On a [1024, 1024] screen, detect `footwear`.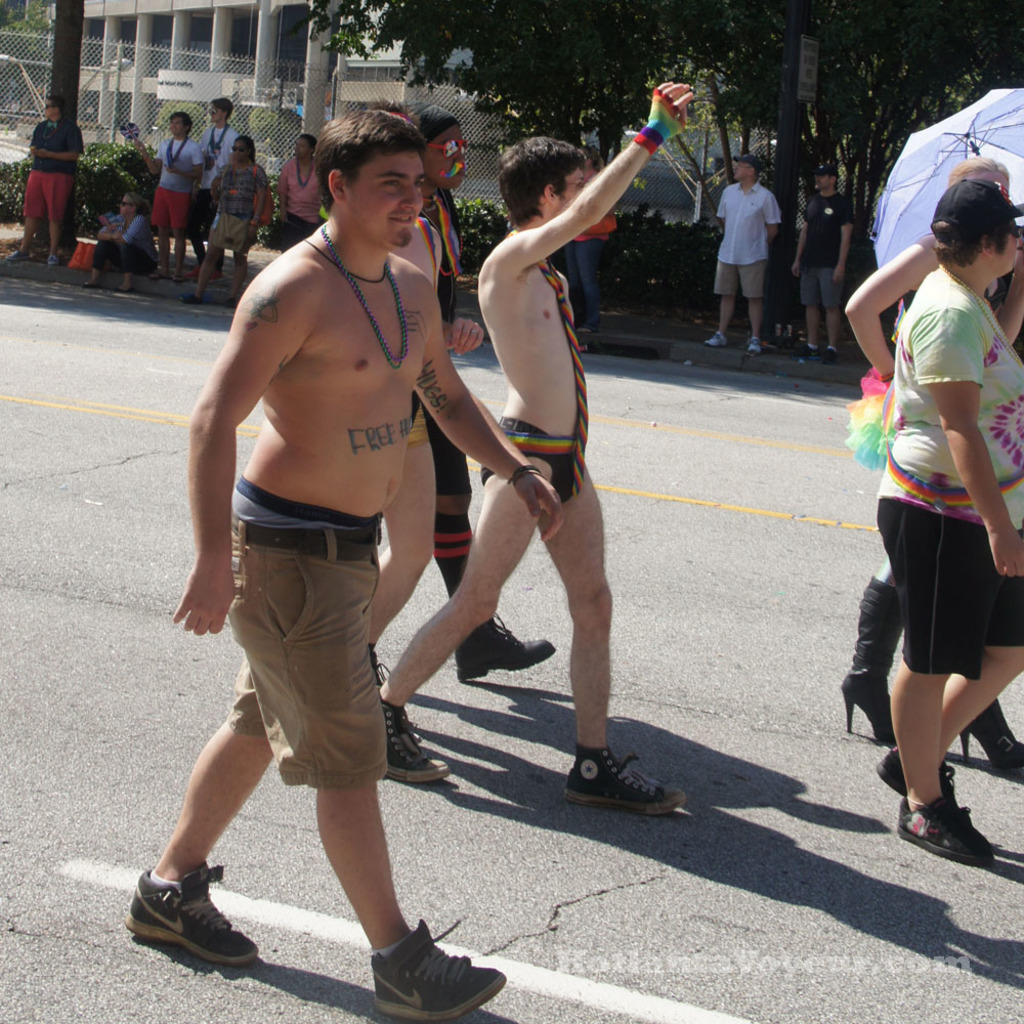
{"x1": 898, "y1": 797, "x2": 996, "y2": 873}.
